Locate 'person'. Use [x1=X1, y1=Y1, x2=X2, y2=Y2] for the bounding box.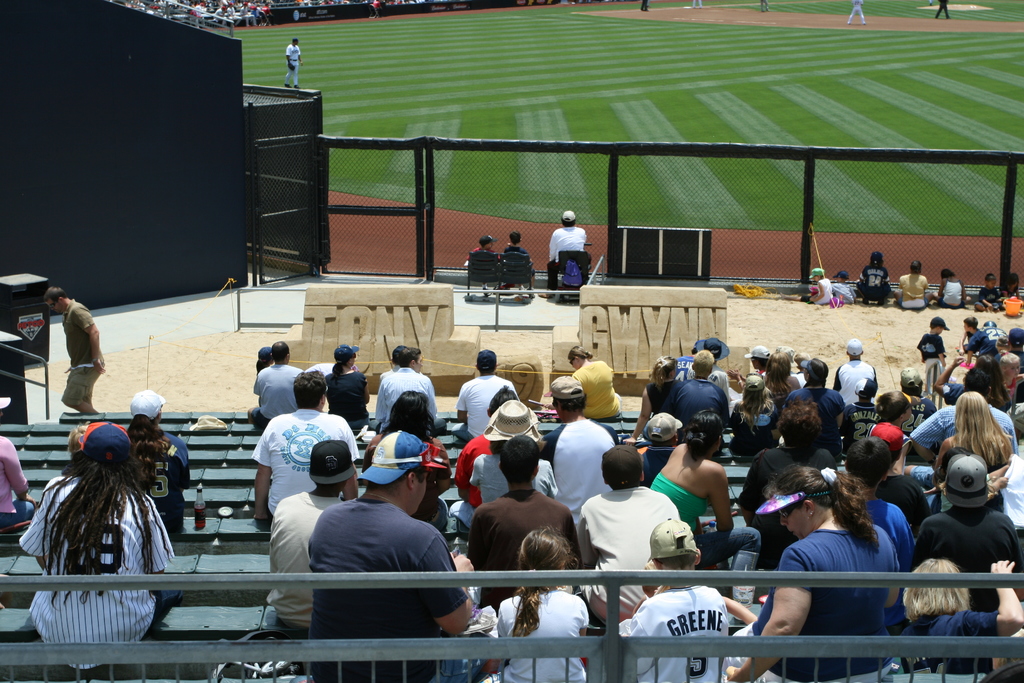
[x1=998, y1=272, x2=1023, y2=307].
